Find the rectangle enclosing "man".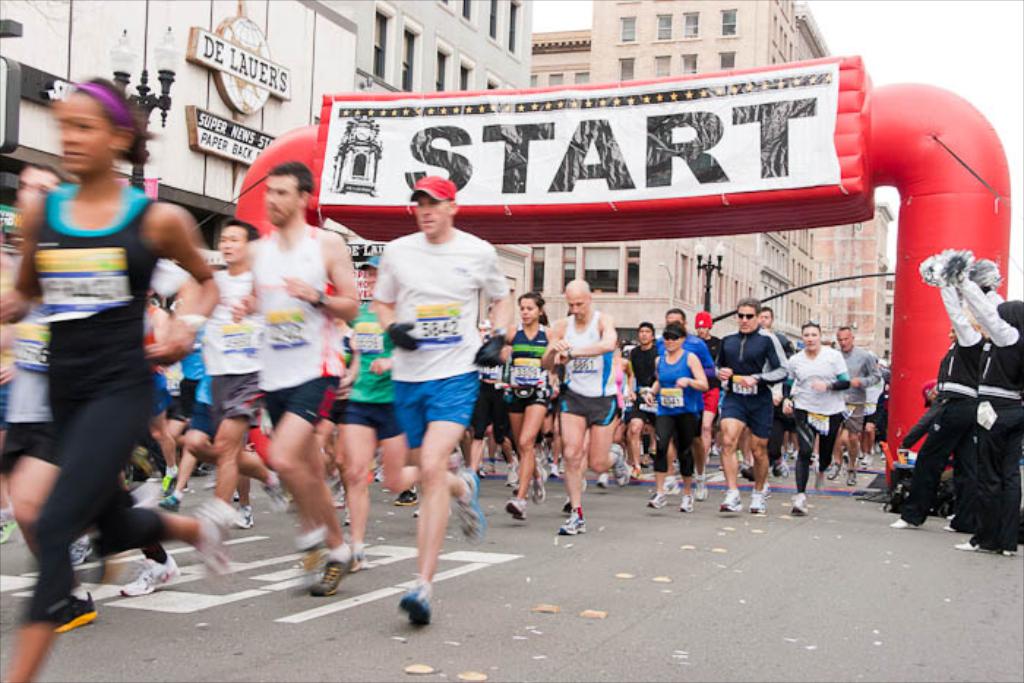
[left=822, top=326, right=884, bottom=484].
